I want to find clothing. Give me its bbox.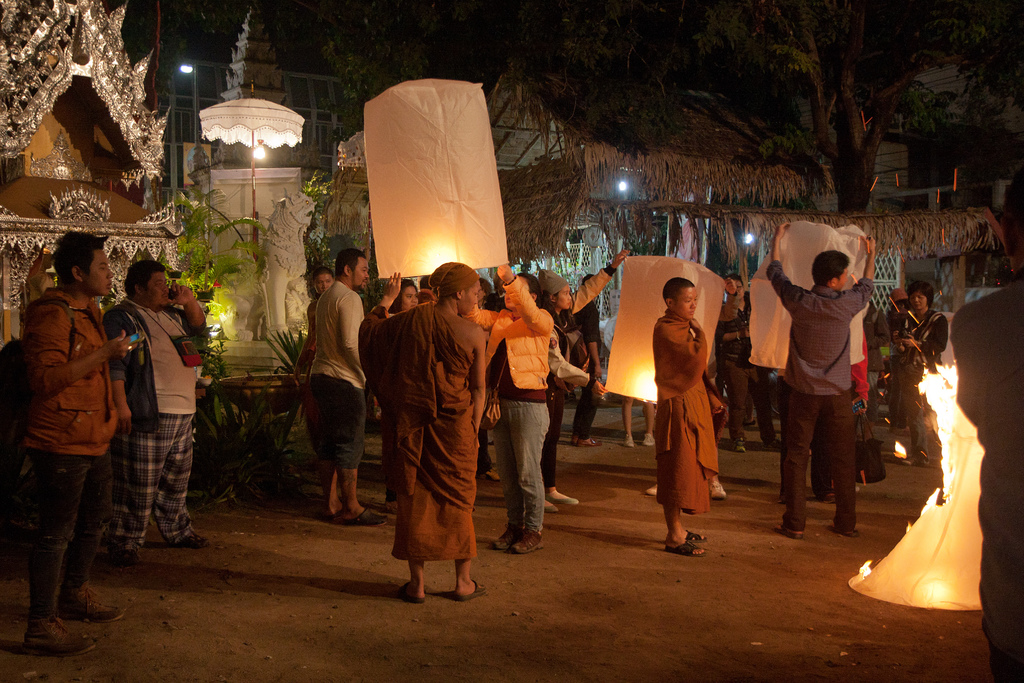
rect(304, 260, 621, 565).
